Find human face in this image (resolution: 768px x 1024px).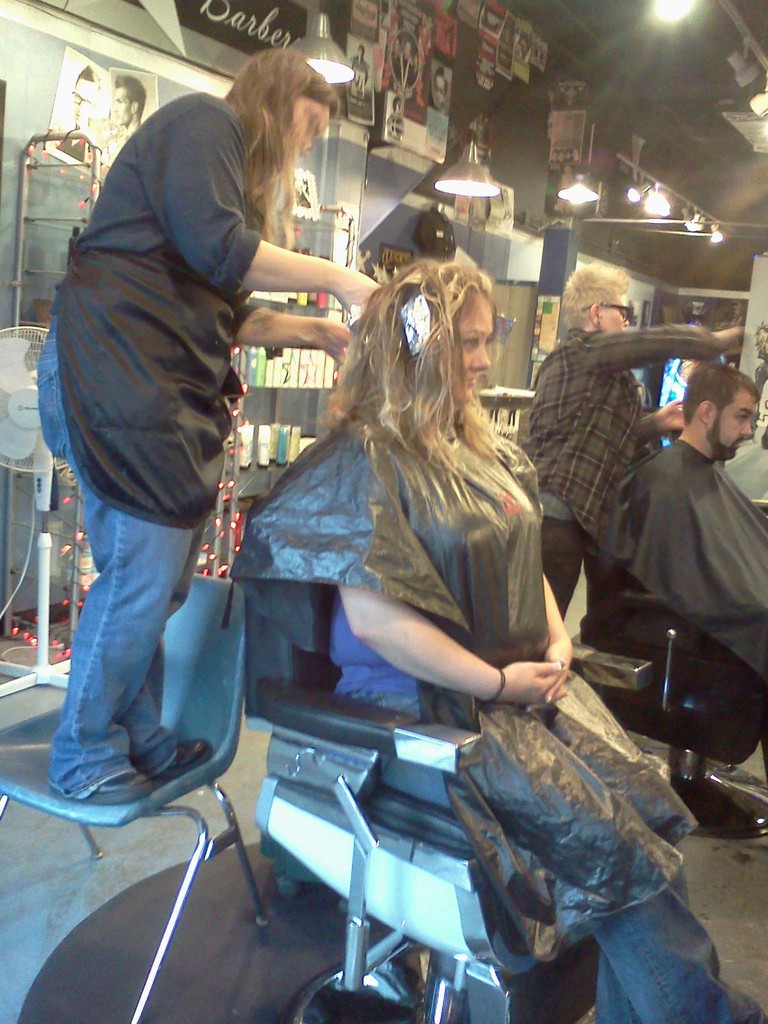
[left=716, top=396, right=751, bottom=462].
